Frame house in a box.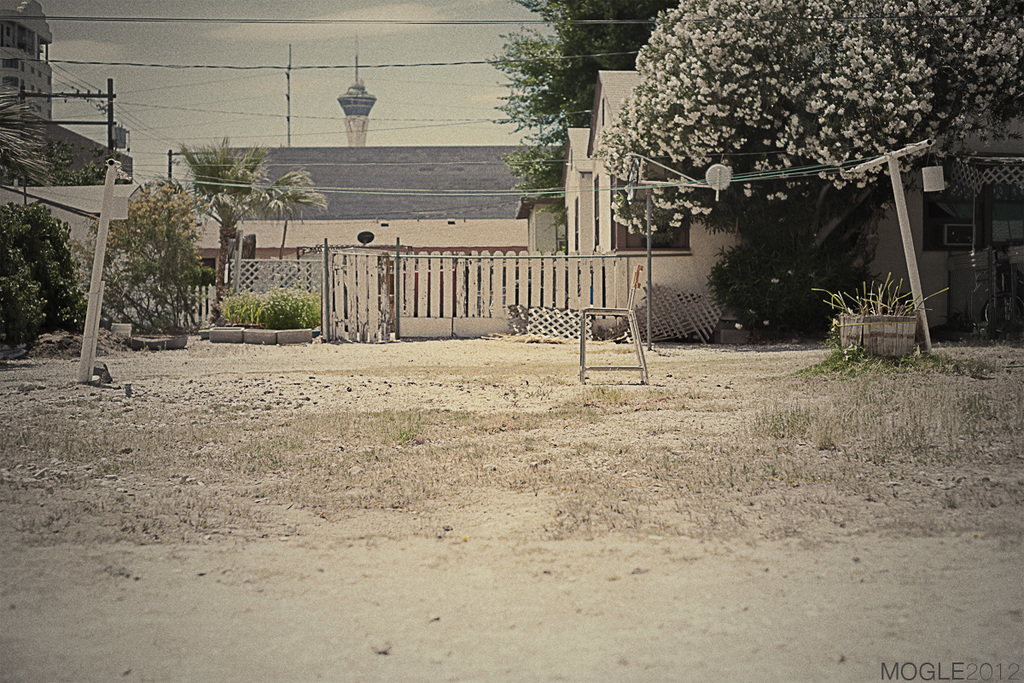
x1=851 y1=99 x2=1023 y2=334.
